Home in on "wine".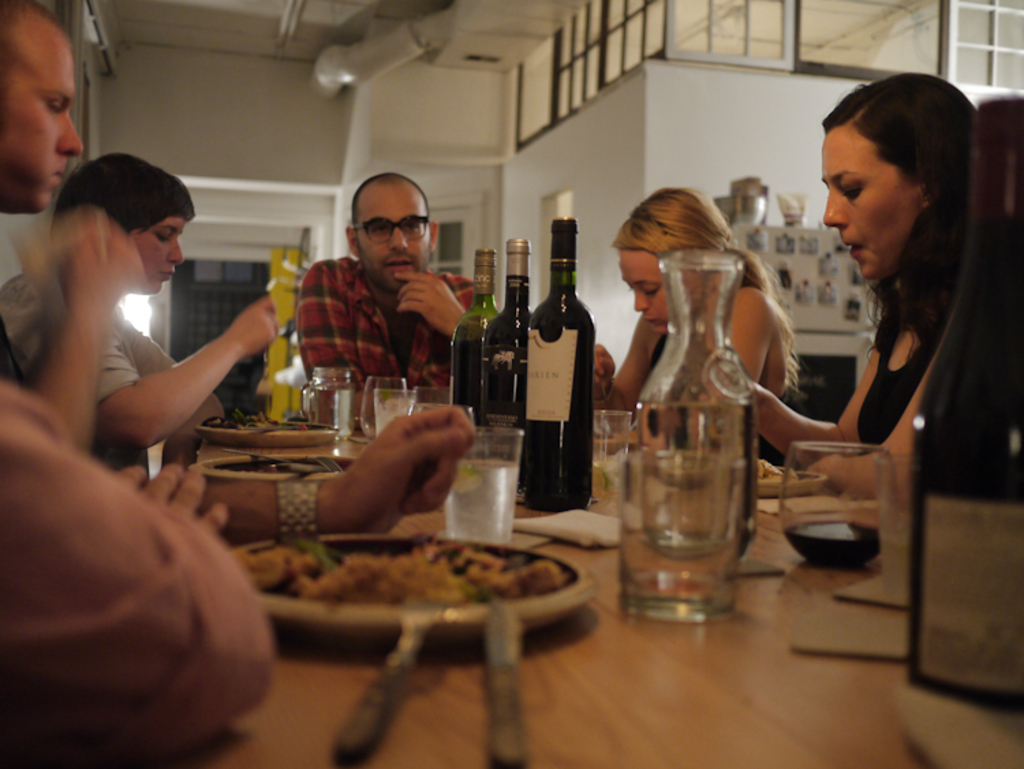
Homed in at <region>451, 244, 497, 417</region>.
